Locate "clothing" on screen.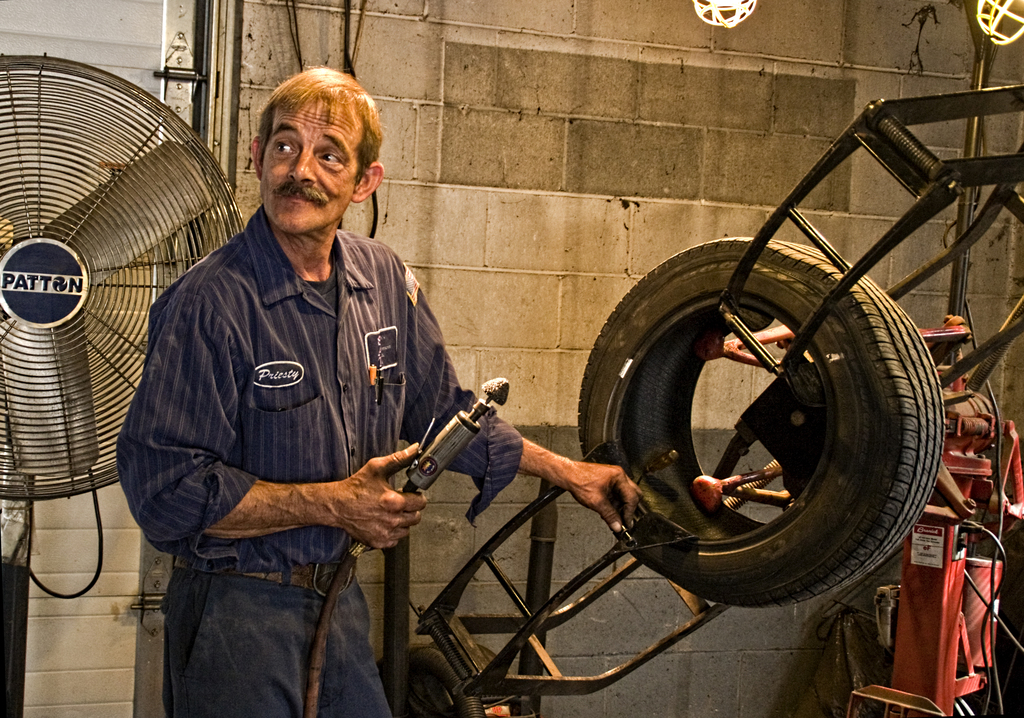
On screen at region(119, 149, 494, 668).
